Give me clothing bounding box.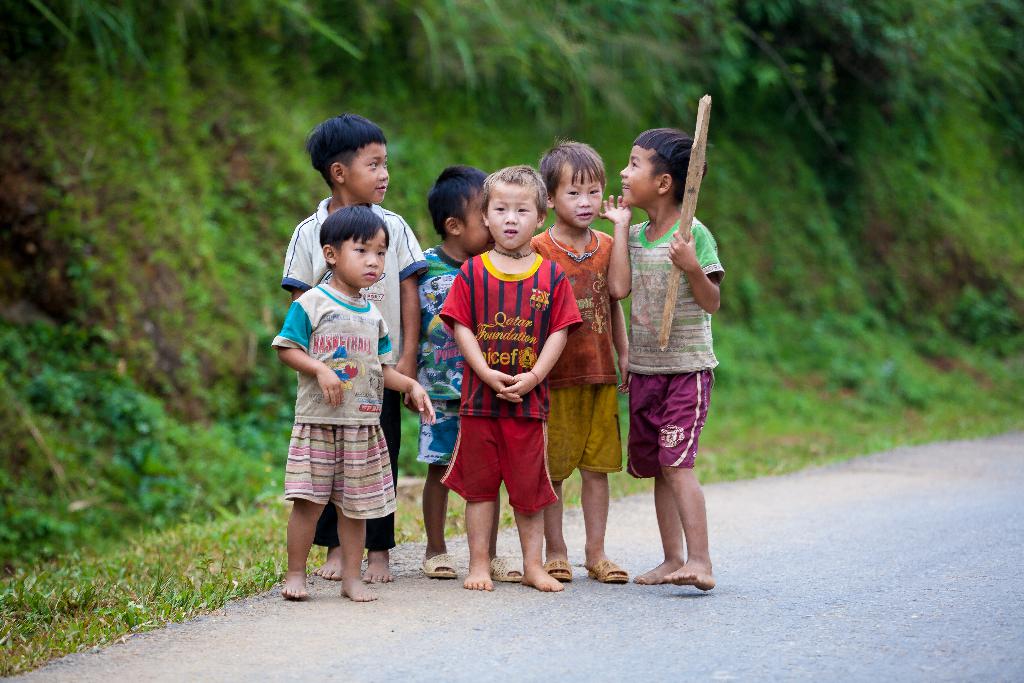
(left=439, top=252, right=582, bottom=514).
